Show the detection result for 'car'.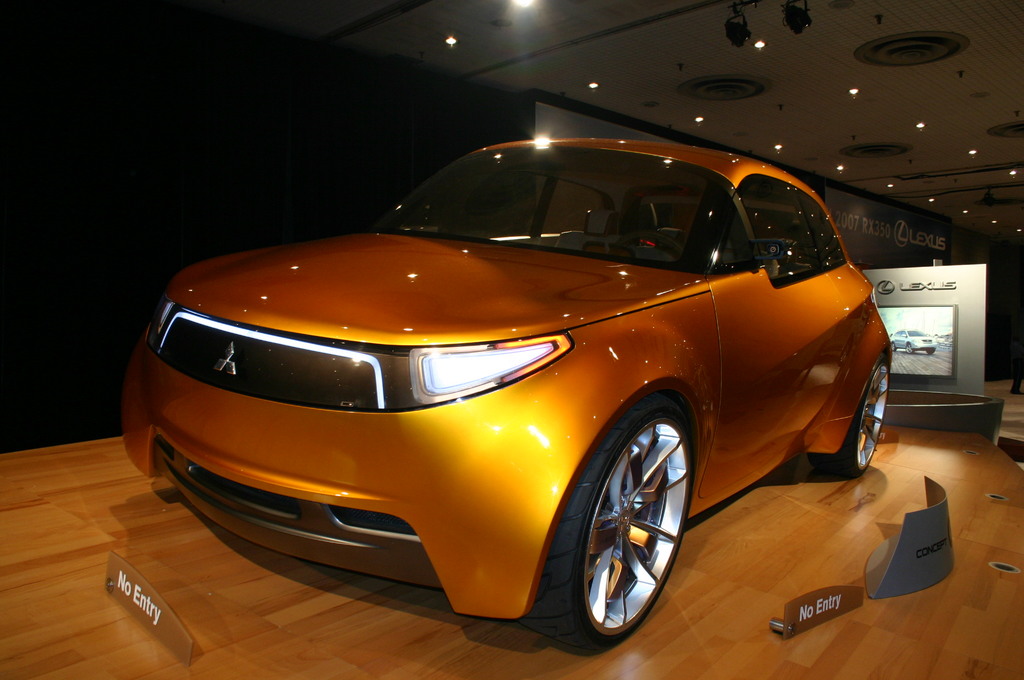
region(122, 139, 890, 650).
